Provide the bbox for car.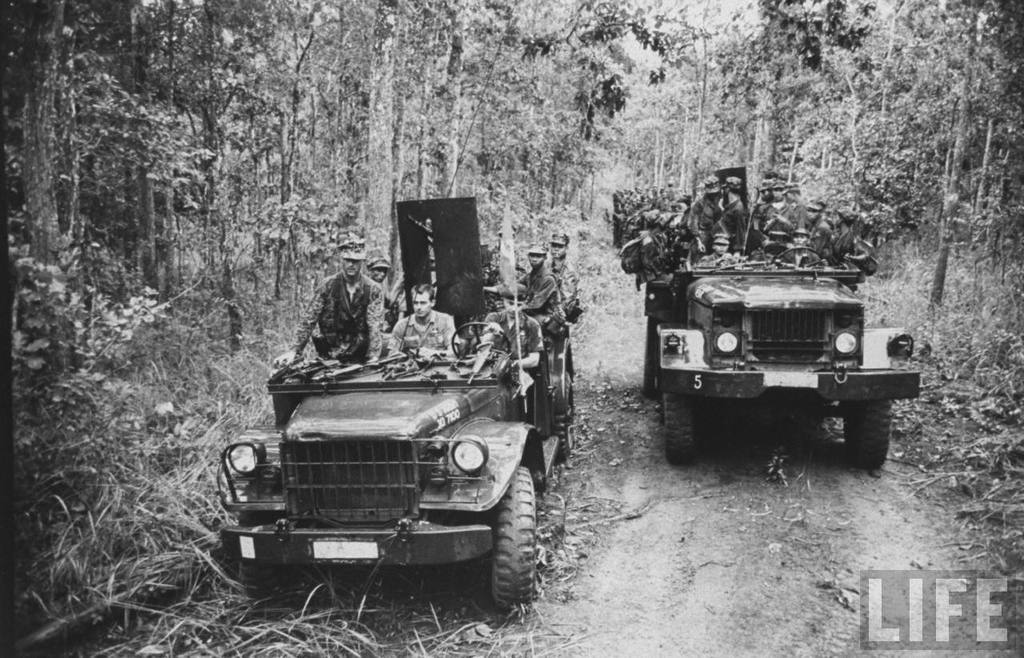
Rect(643, 239, 923, 471).
